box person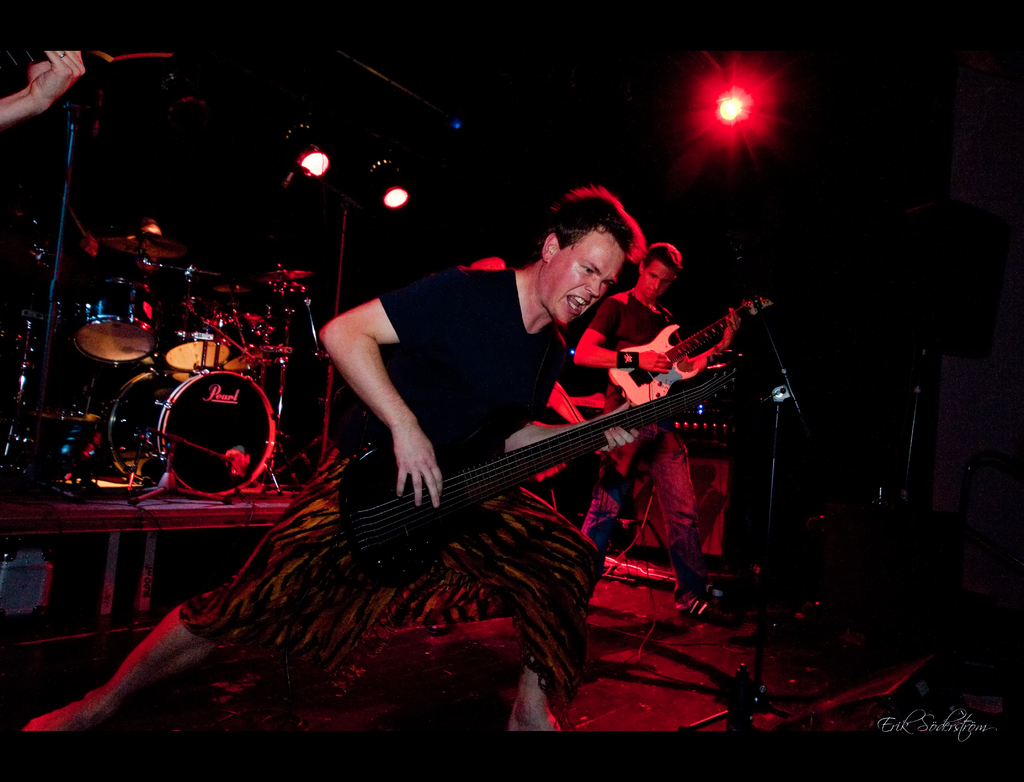
crop(568, 240, 730, 626)
